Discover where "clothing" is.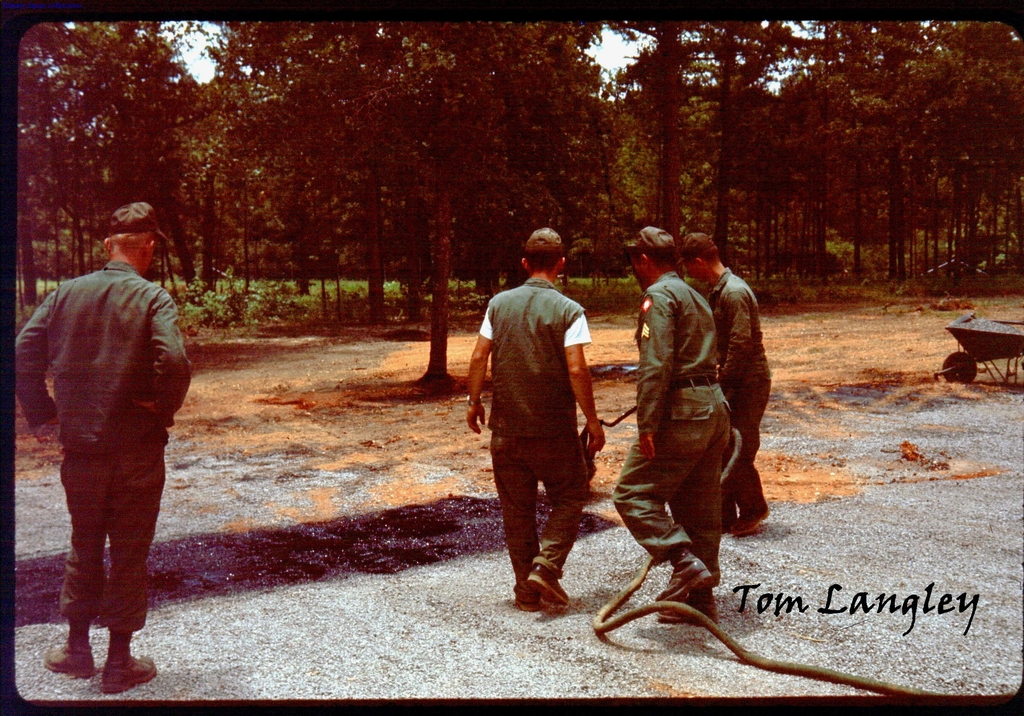
Discovered at 707:275:774:521.
